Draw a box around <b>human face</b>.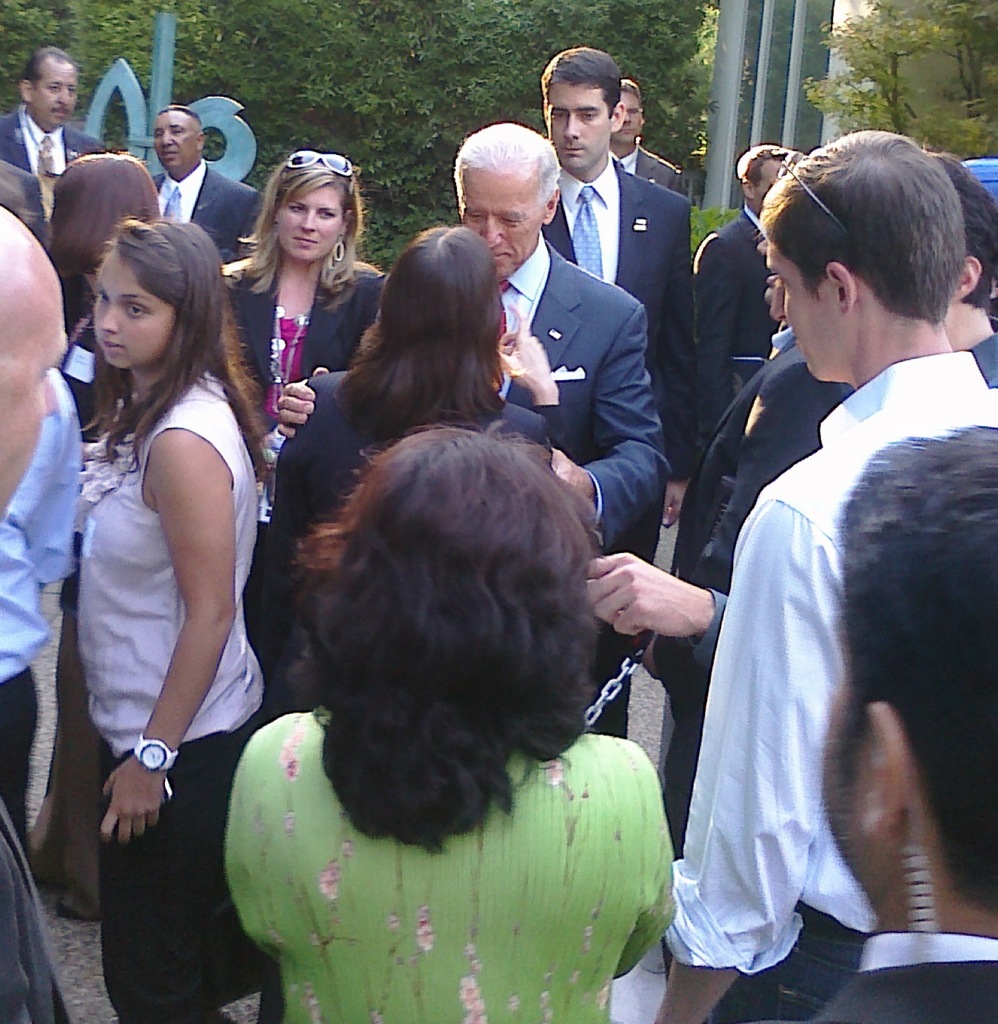
bbox(93, 247, 177, 368).
